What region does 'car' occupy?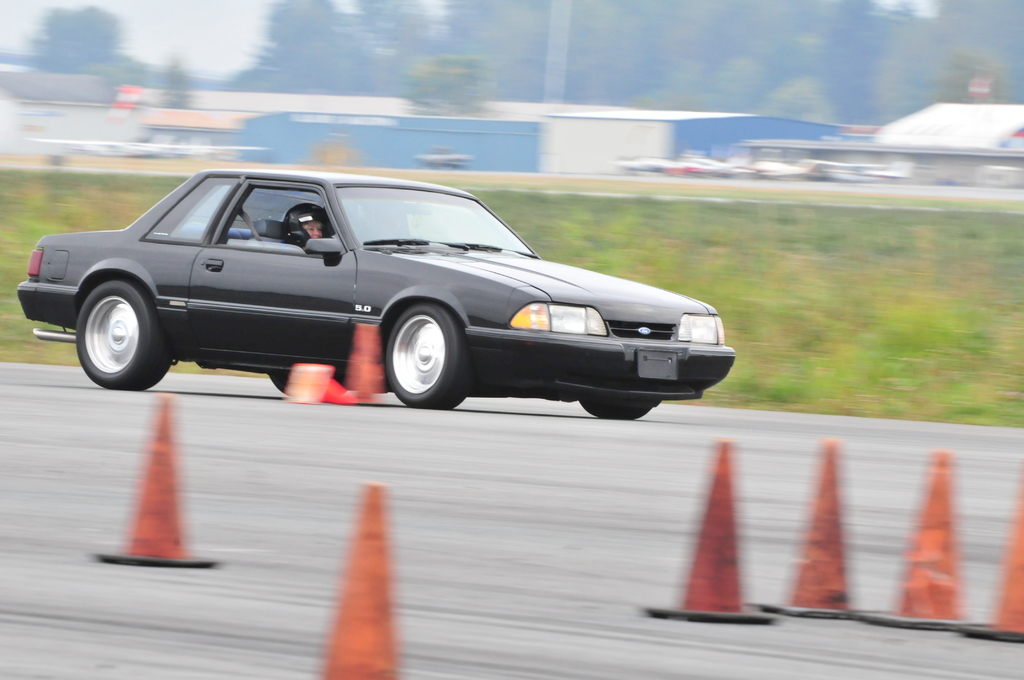
crop(15, 165, 738, 420).
